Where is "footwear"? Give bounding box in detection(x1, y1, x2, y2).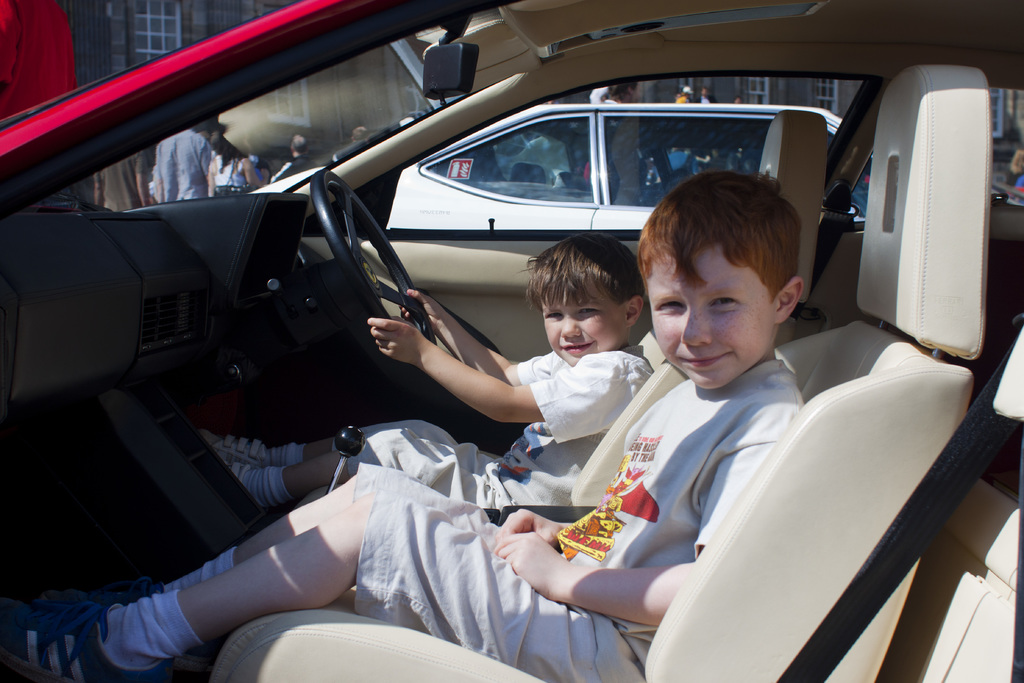
detection(36, 574, 167, 636).
